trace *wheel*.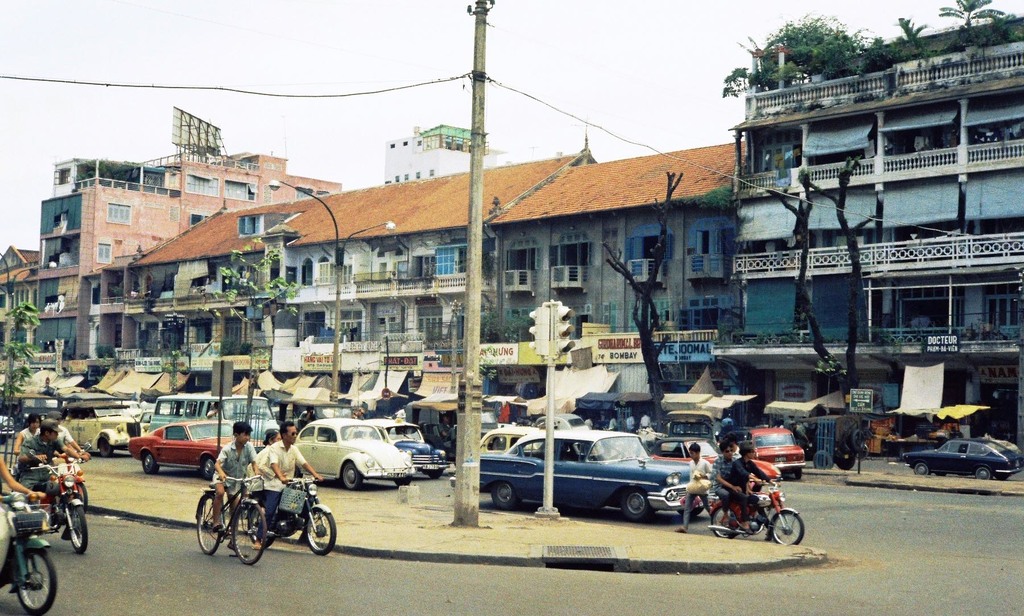
Traced to {"x1": 204, "y1": 458, "x2": 215, "y2": 476}.
